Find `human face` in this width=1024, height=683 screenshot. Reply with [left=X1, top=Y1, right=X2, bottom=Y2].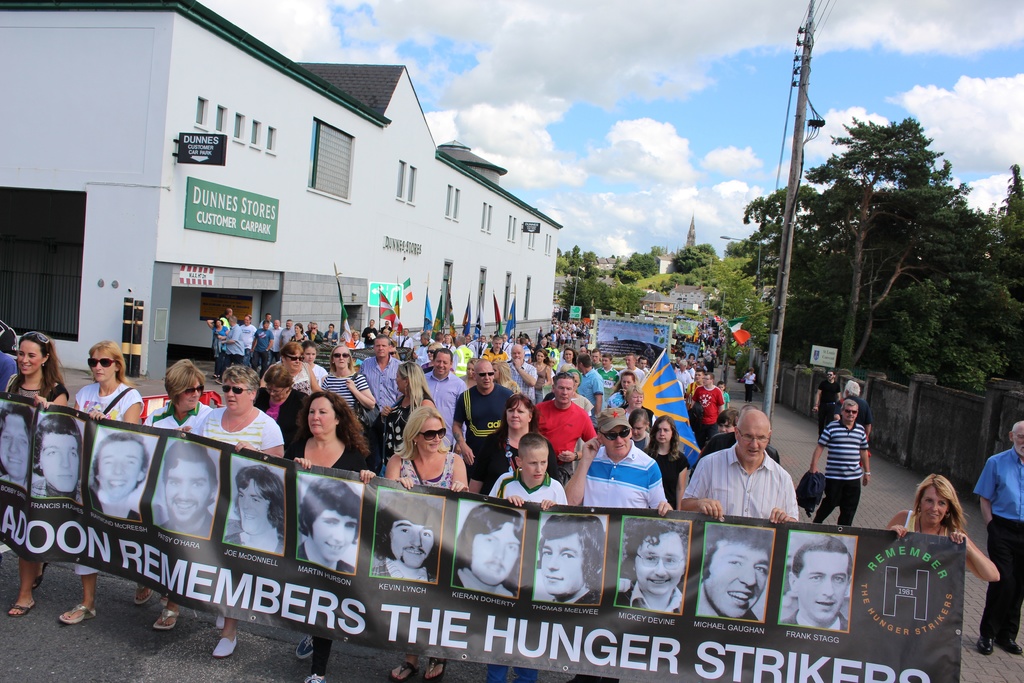
[left=479, top=363, right=499, bottom=388].
